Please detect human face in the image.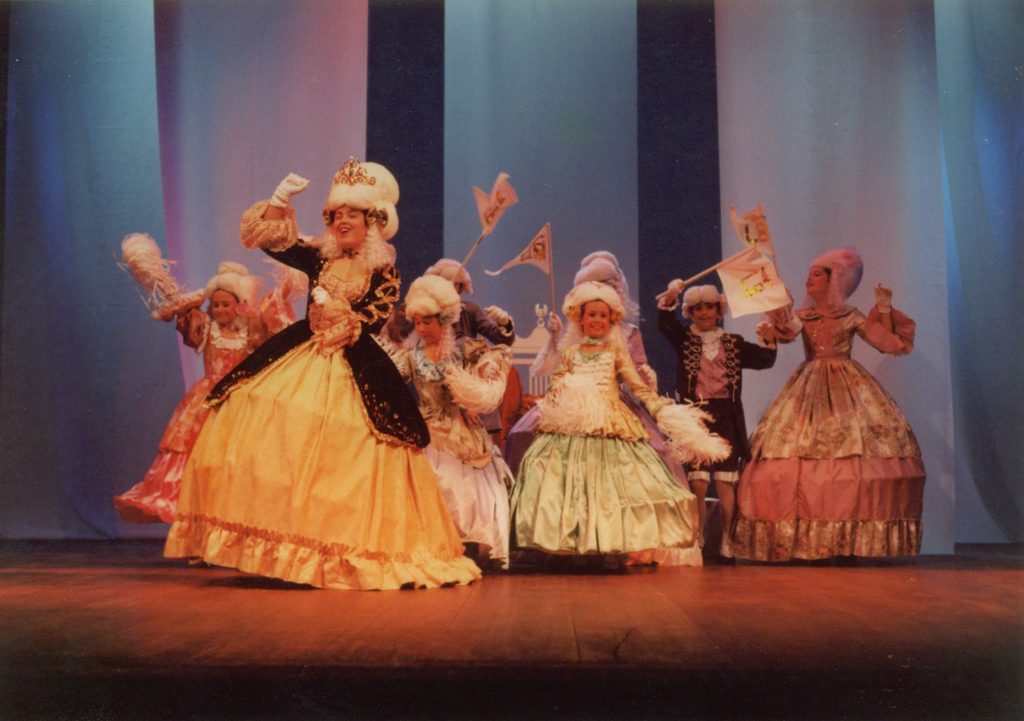
(694,296,714,327).
